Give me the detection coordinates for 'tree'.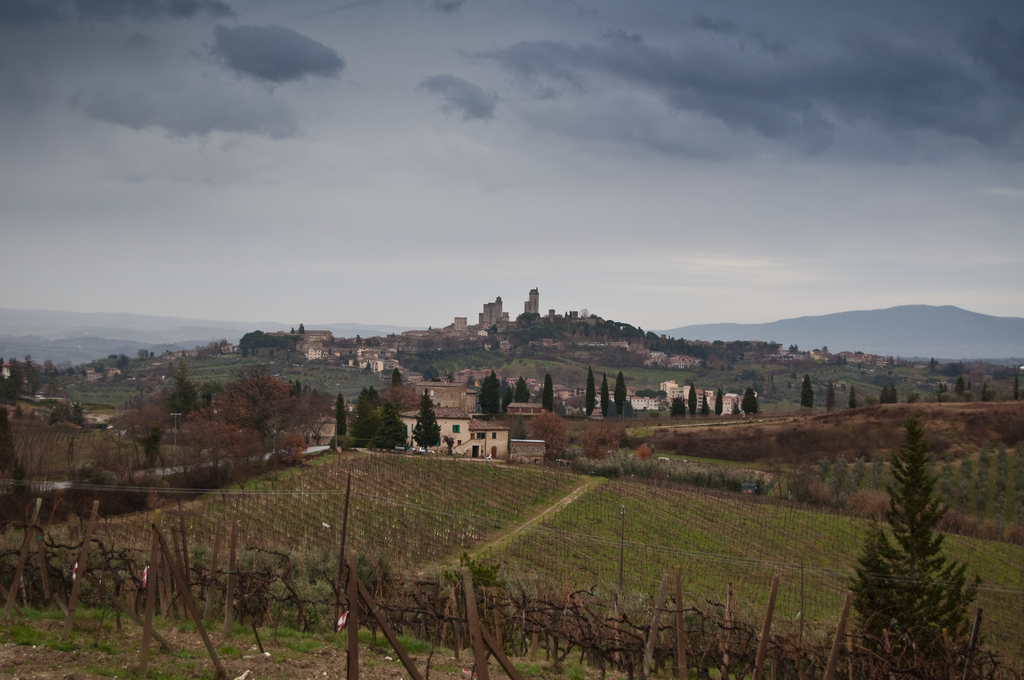
x1=541 y1=371 x2=554 y2=415.
